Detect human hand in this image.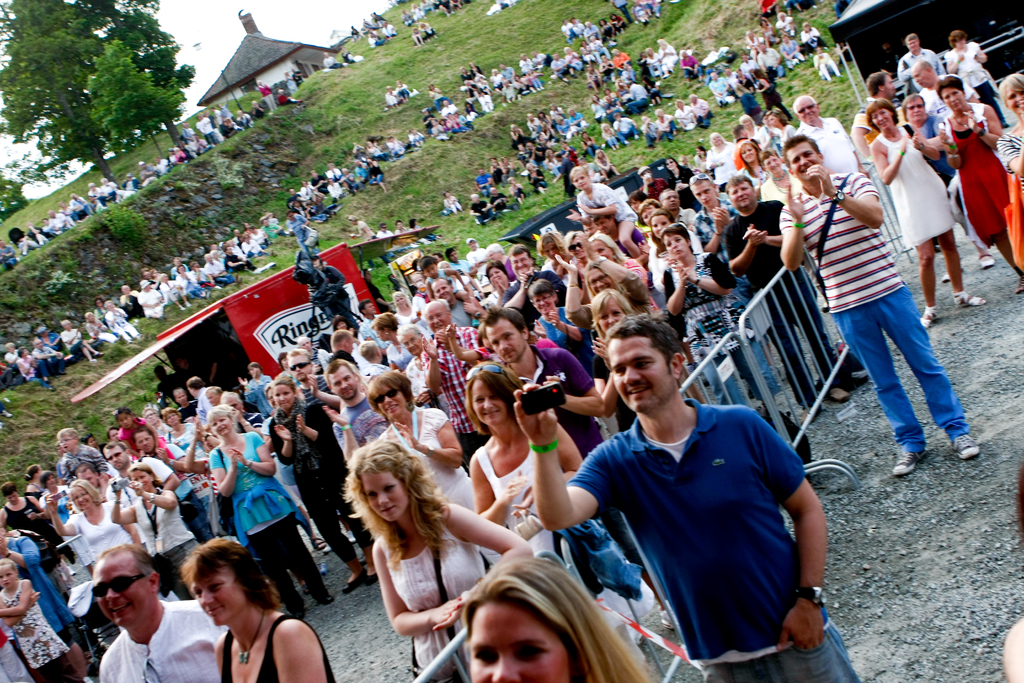
Detection: 792, 578, 842, 671.
